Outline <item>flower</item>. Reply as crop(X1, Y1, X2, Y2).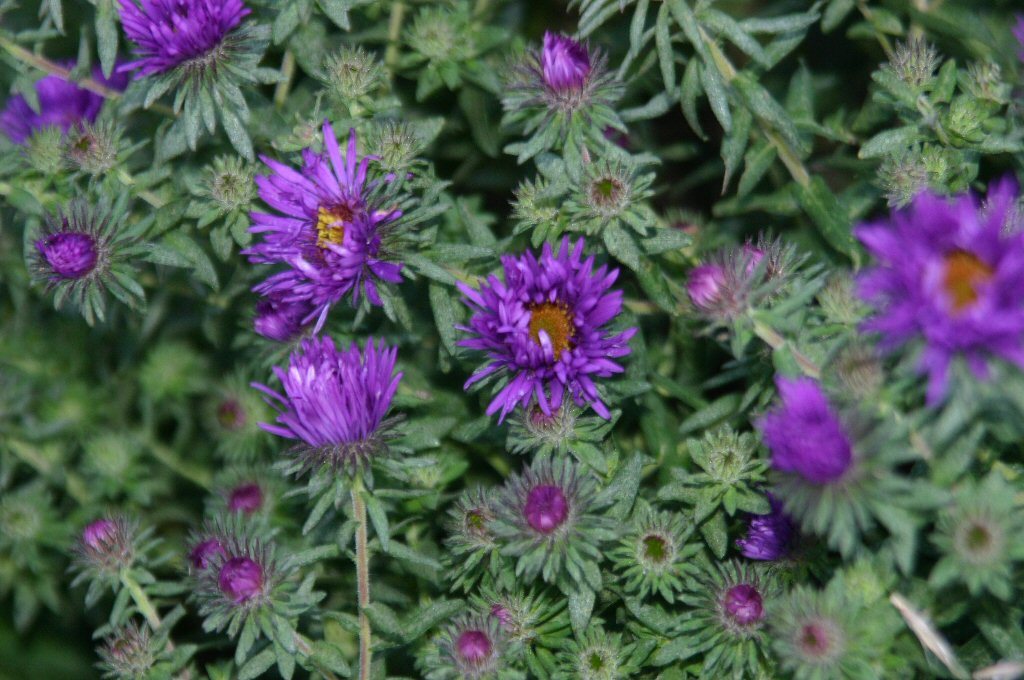
crop(253, 297, 307, 343).
